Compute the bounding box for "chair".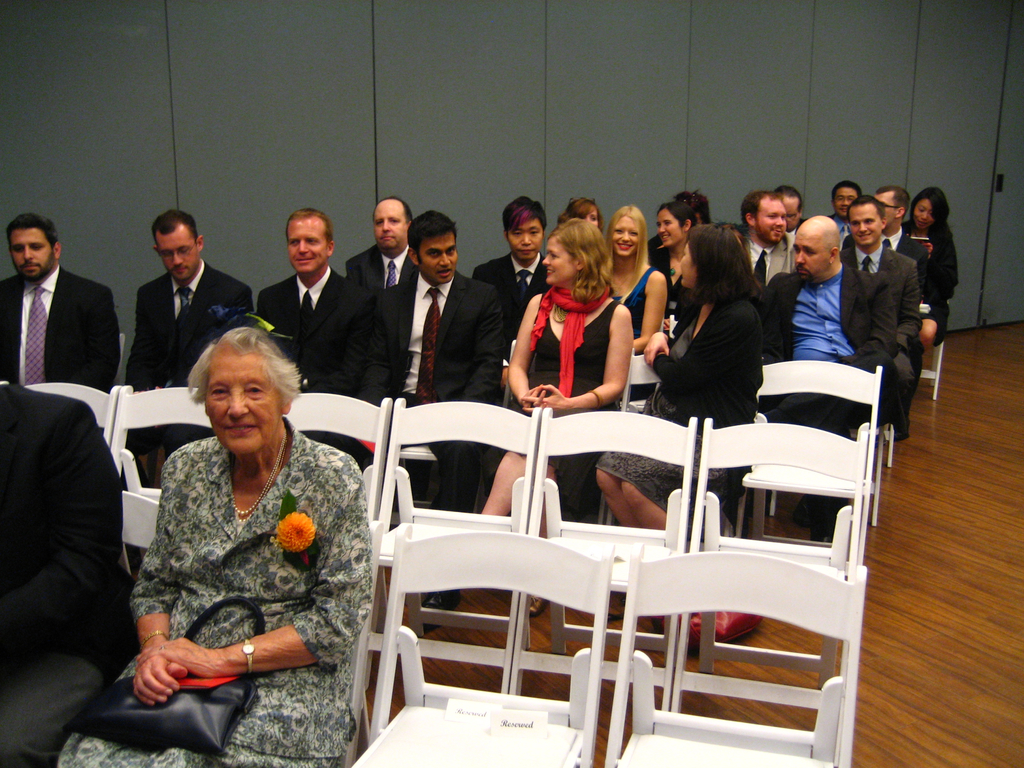
bbox(612, 551, 870, 767).
